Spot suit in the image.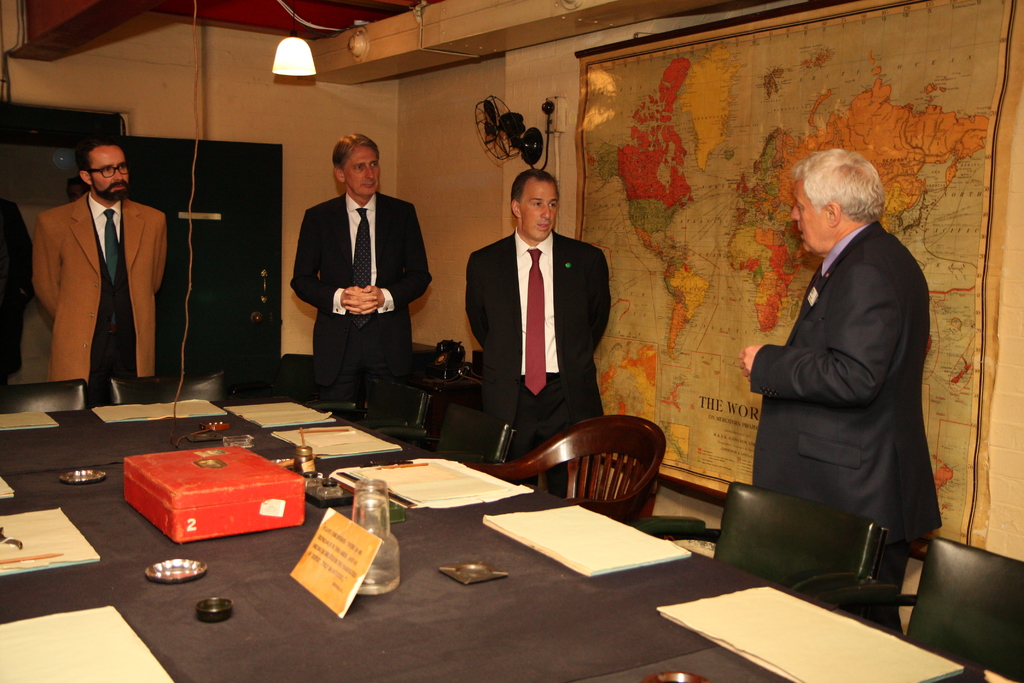
suit found at bbox(748, 216, 946, 639).
